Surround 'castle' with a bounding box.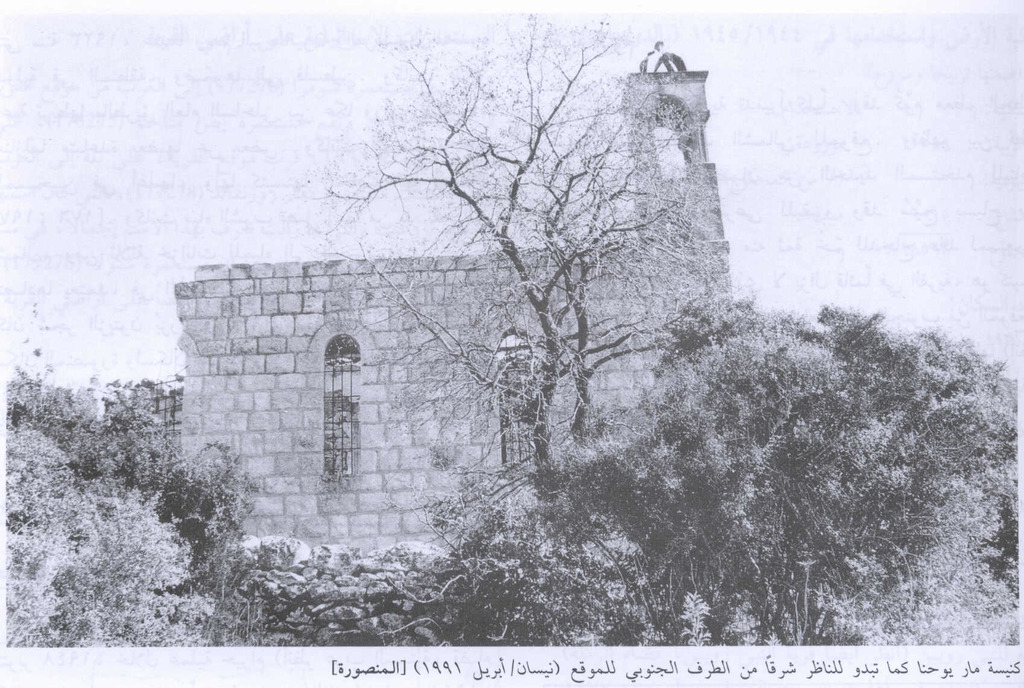
bbox(161, 40, 728, 541).
